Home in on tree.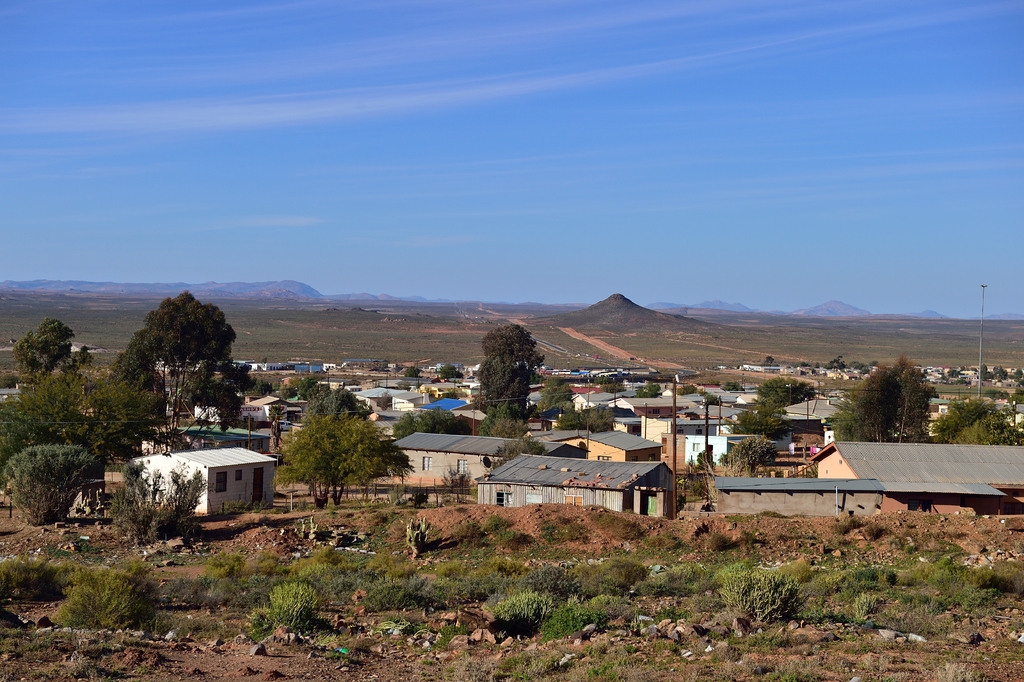
Homed in at pyautogui.locateOnScreen(832, 404, 868, 445).
